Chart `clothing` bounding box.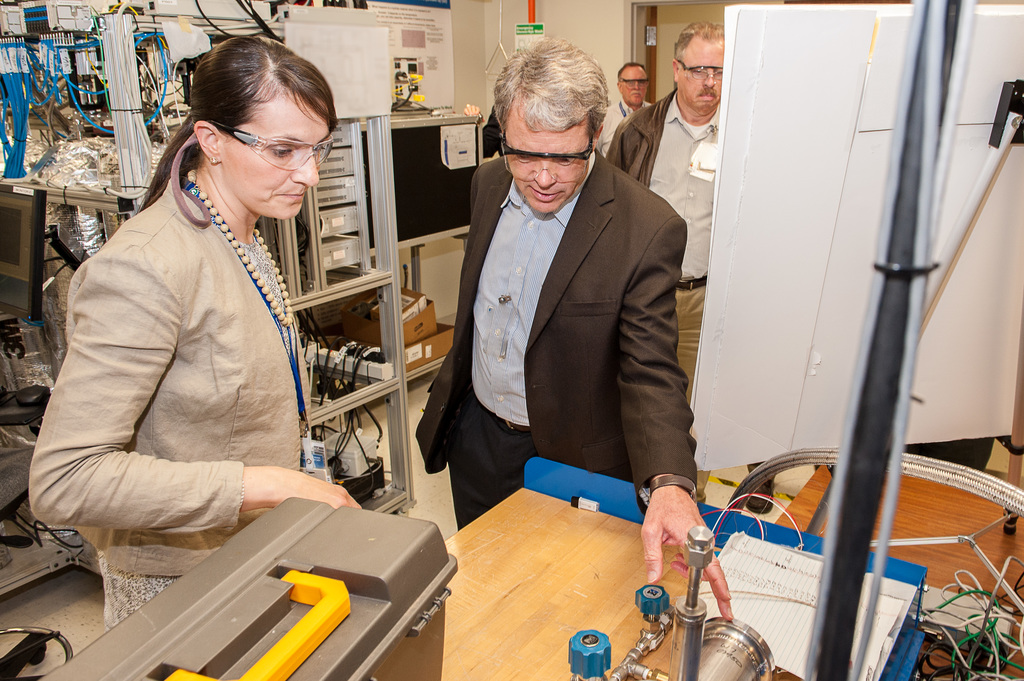
Charted: locate(596, 99, 659, 159).
